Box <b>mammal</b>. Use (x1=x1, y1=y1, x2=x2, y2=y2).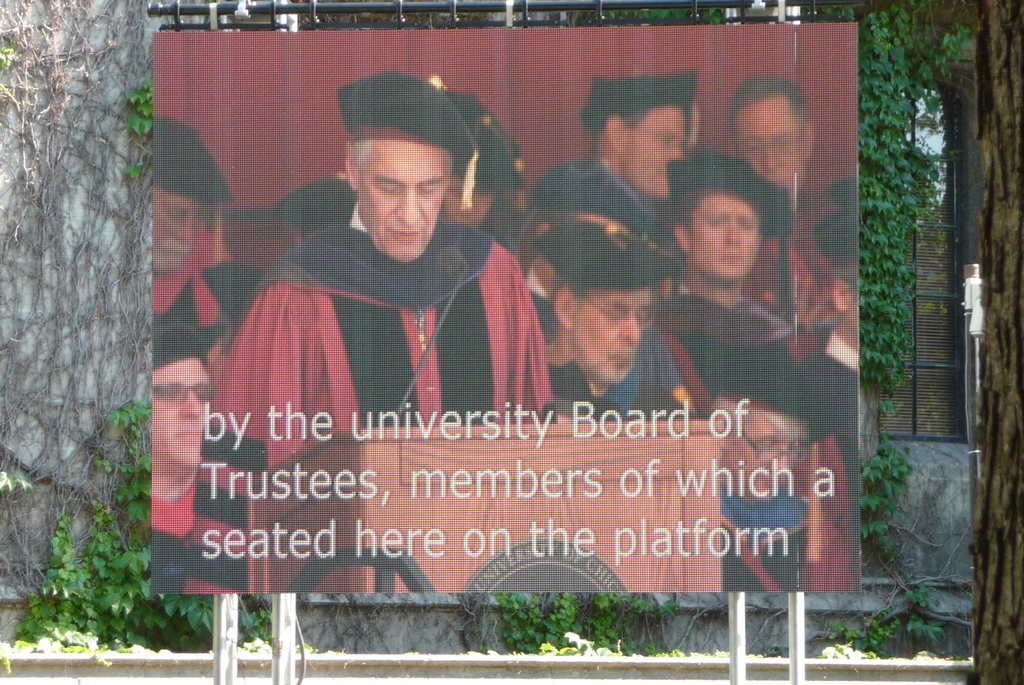
(x1=669, y1=139, x2=799, y2=416).
